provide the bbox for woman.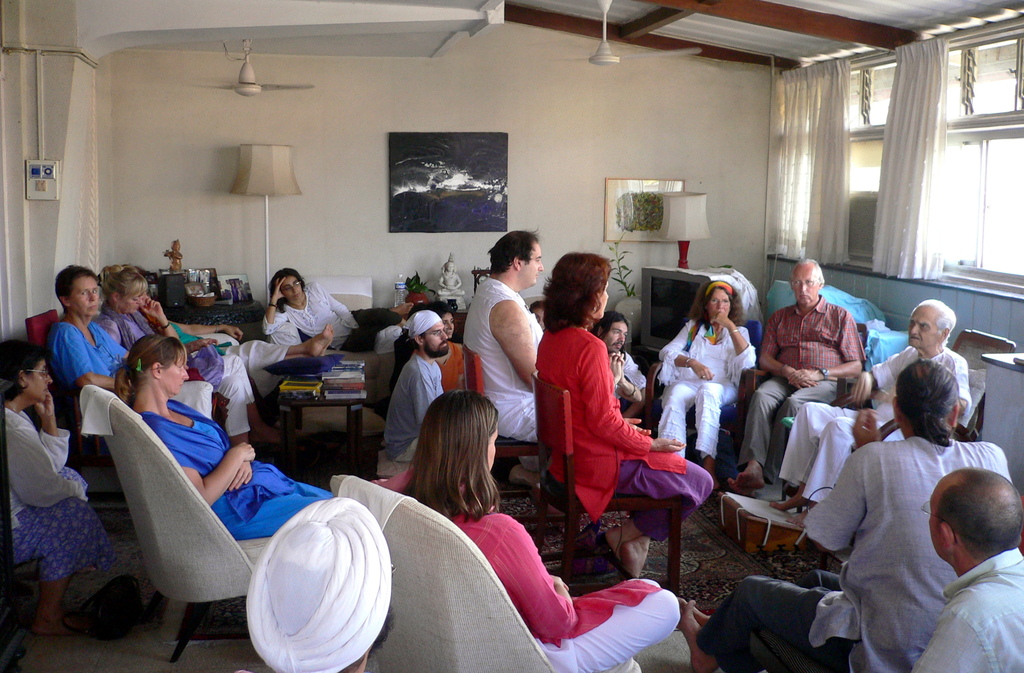
crop(0, 338, 116, 636).
